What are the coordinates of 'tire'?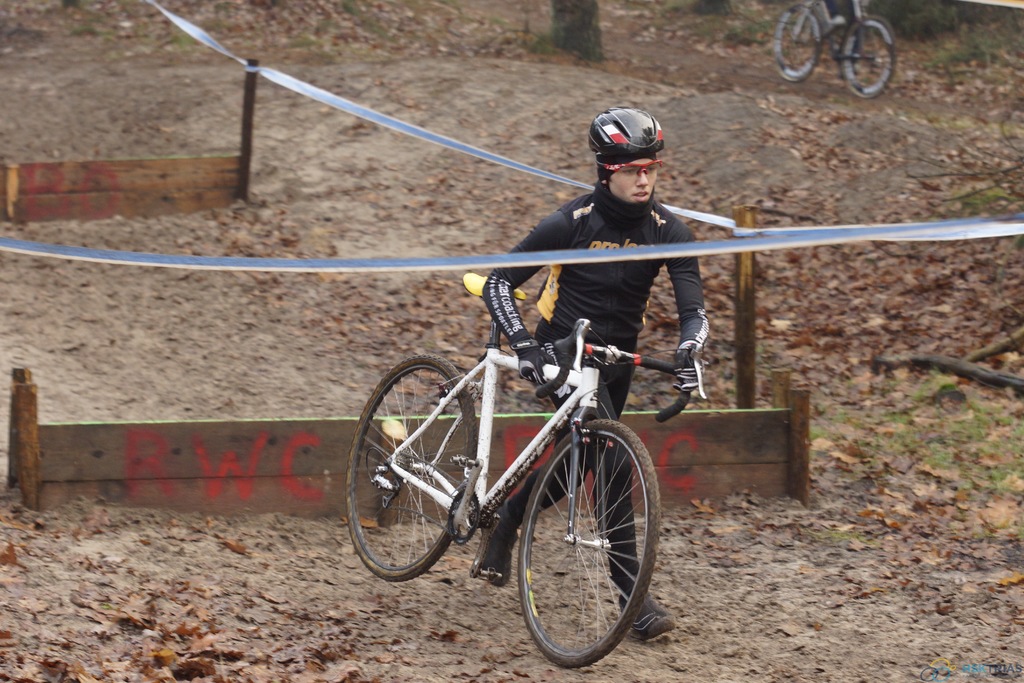
[x1=511, y1=424, x2=656, y2=673].
